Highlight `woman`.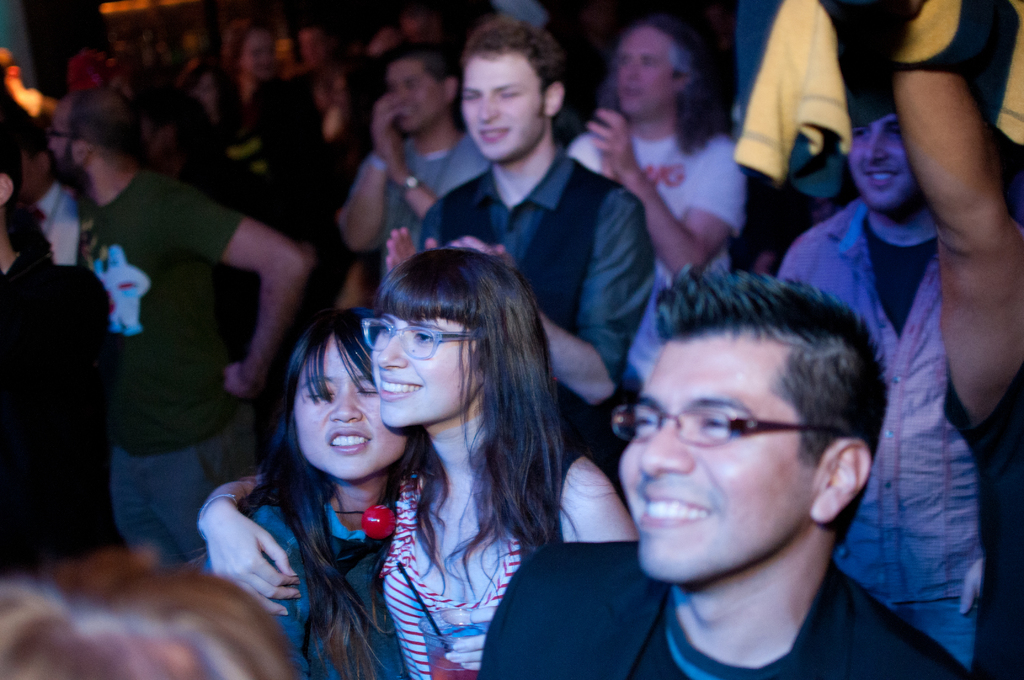
Highlighted region: region(200, 308, 426, 679).
